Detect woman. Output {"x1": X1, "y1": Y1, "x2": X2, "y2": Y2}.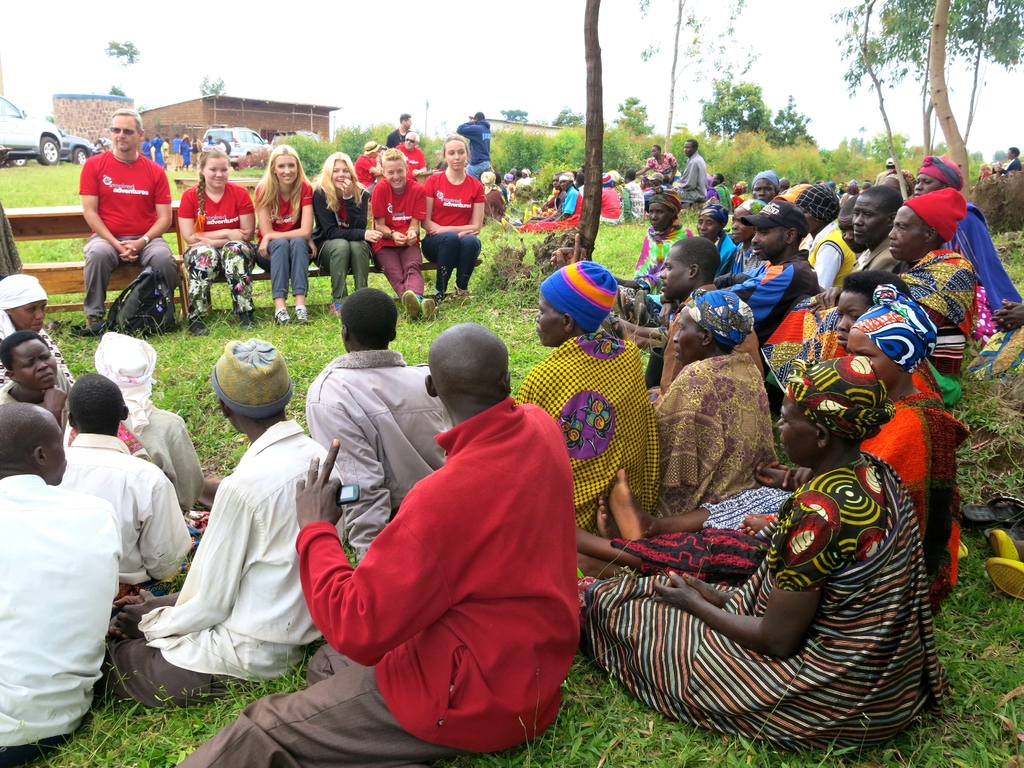
{"x1": 256, "y1": 141, "x2": 318, "y2": 324}.
